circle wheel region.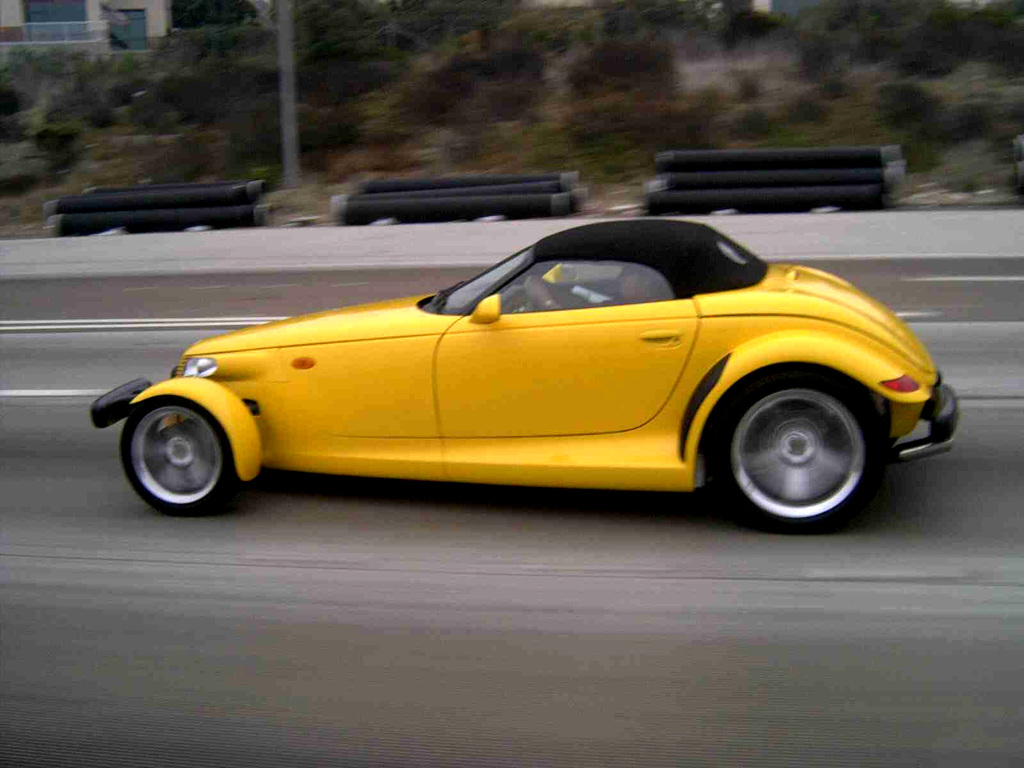
Region: 120,394,255,517.
